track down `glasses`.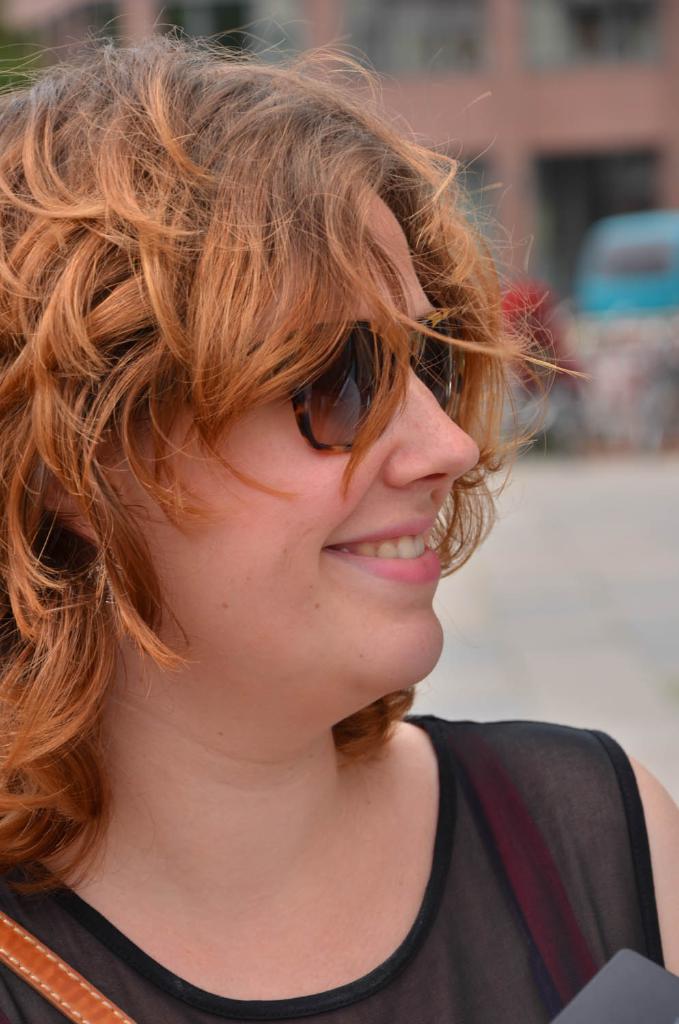
Tracked to l=133, t=322, r=533, b=479.
